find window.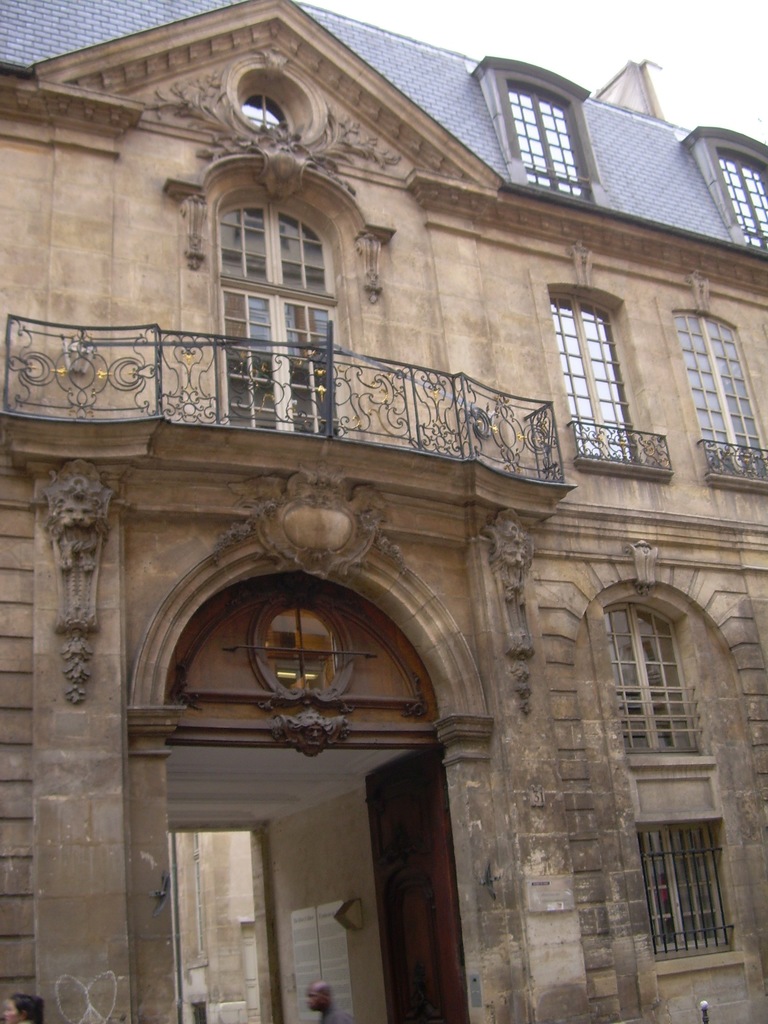
bbox=[673, 316, 763, 477].
